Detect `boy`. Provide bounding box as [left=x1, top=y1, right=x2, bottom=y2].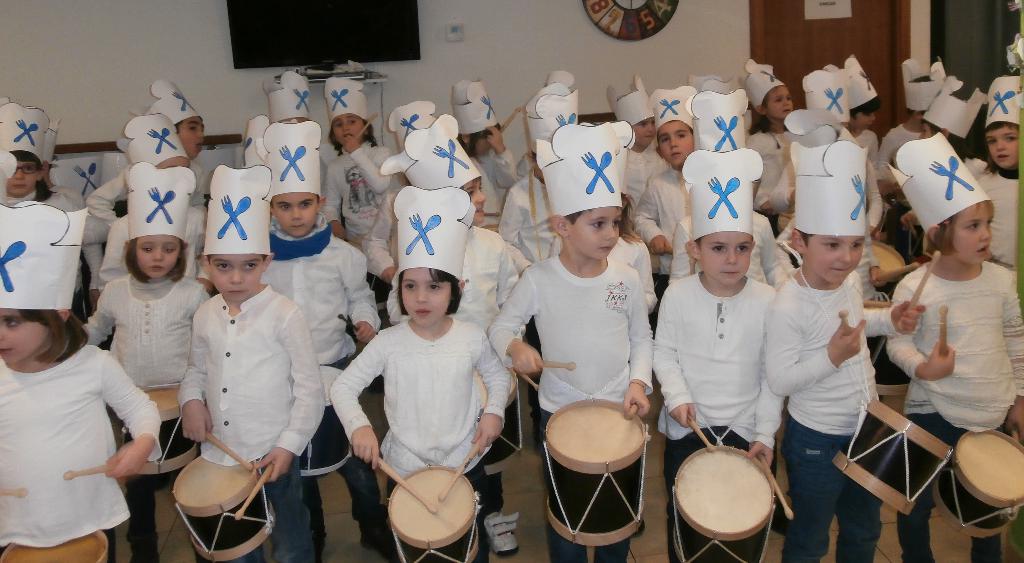
[left=771, top=144, right=884, bottom=562].
